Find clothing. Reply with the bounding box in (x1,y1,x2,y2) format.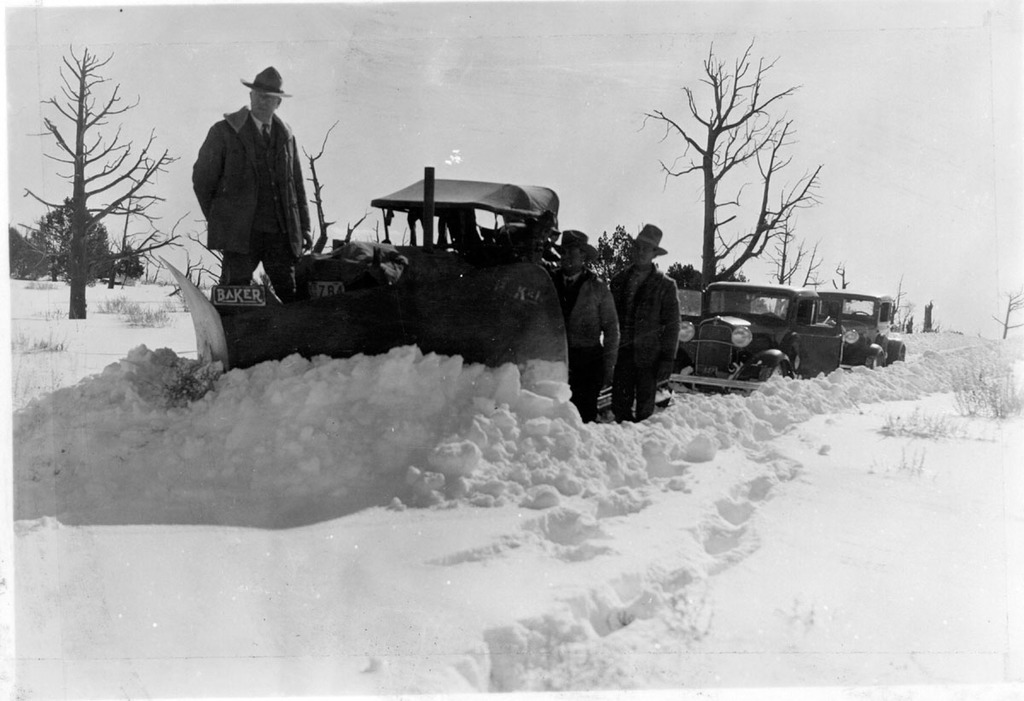
(183,70,330,295).
